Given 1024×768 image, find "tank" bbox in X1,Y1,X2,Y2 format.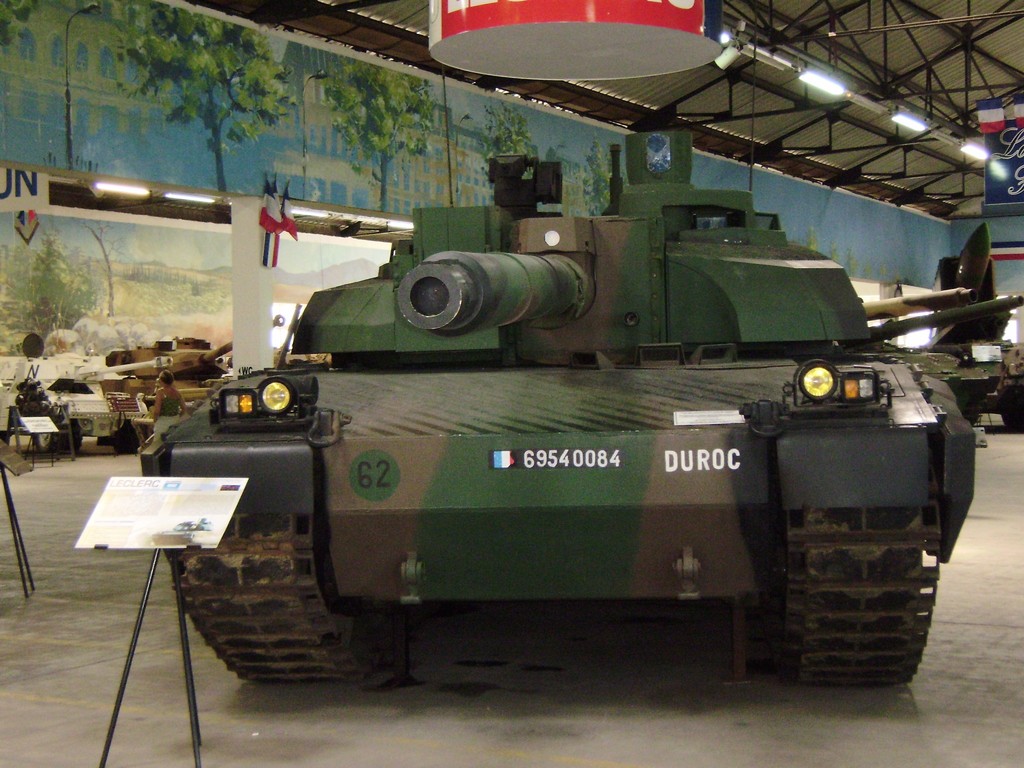
134,8,990,684.
